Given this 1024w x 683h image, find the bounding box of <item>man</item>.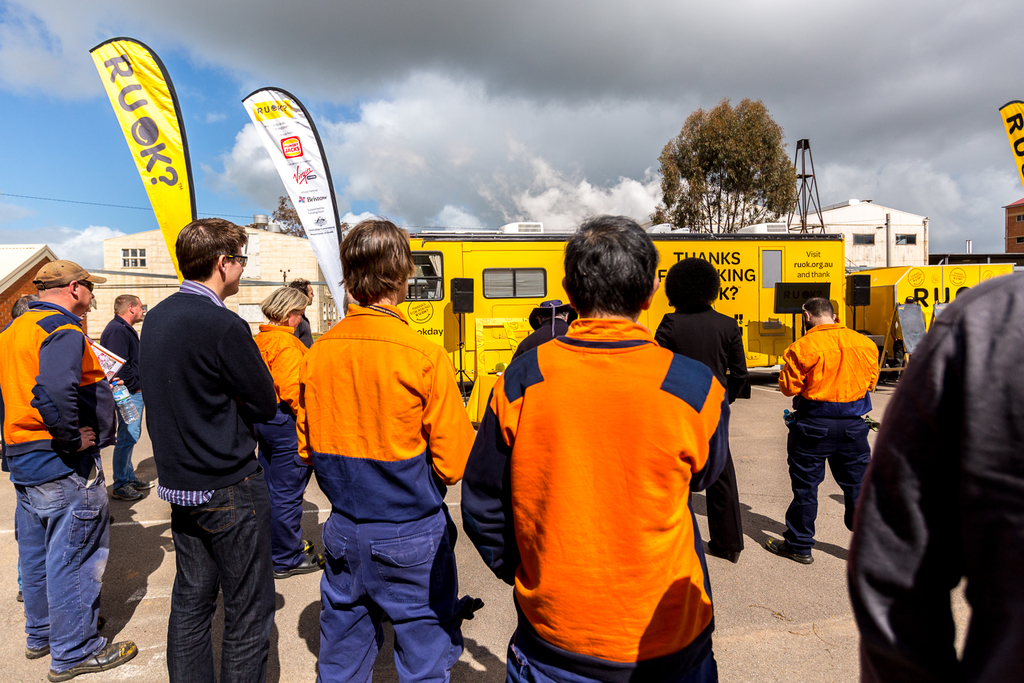
x1=304, y1=221, x2=476, y2=682.
